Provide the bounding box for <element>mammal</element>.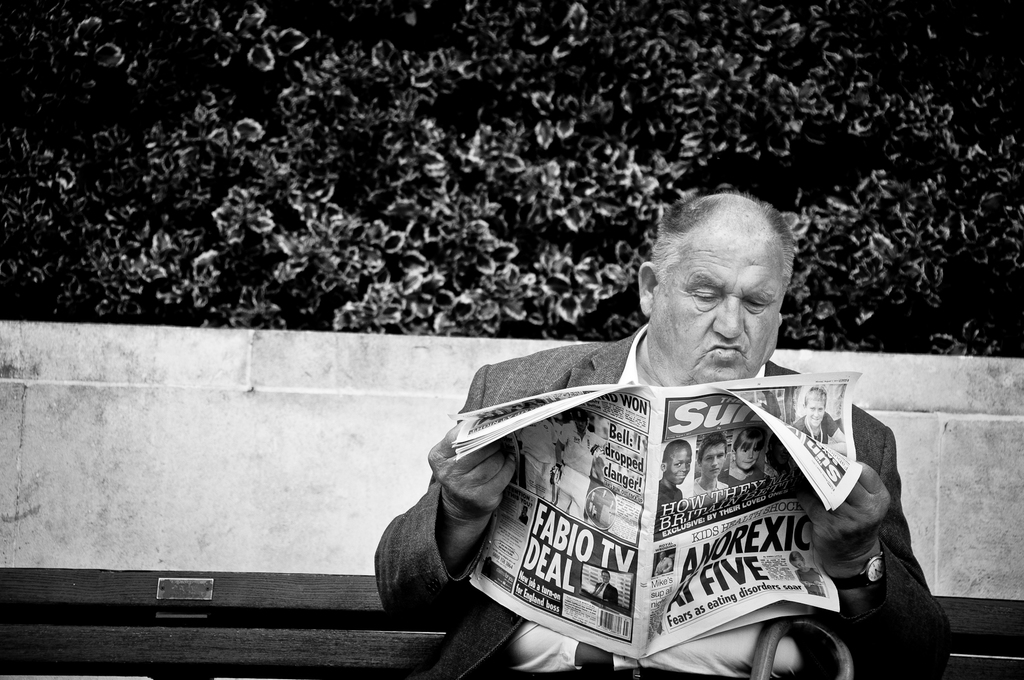
(left=794, top=385, right=850, bottom=449).
